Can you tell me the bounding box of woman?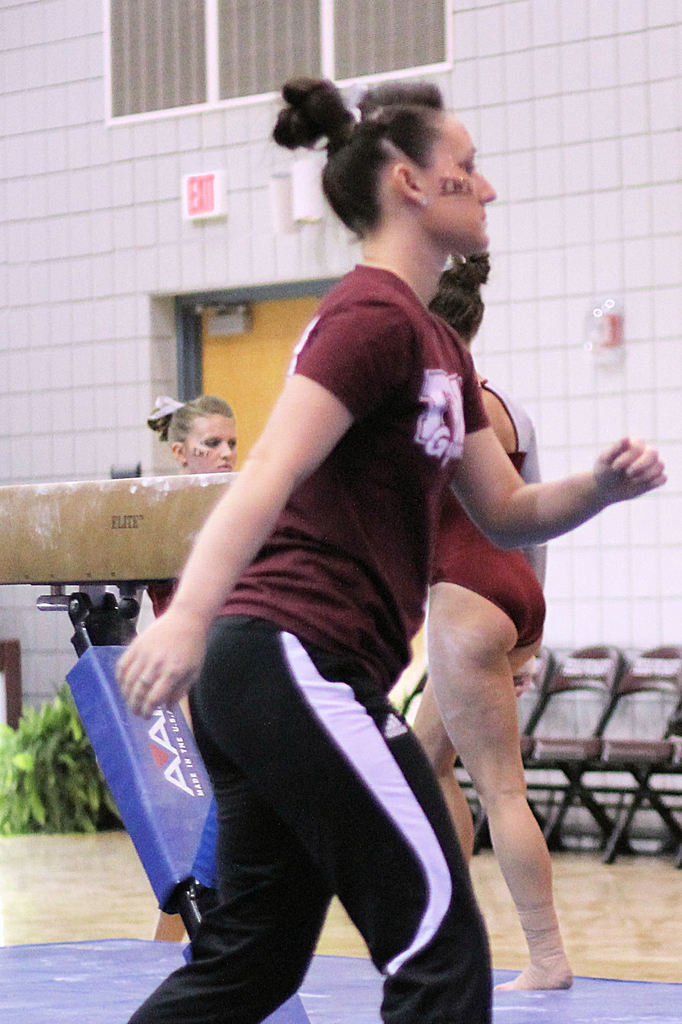
rect(406, 248, 592, 996).
